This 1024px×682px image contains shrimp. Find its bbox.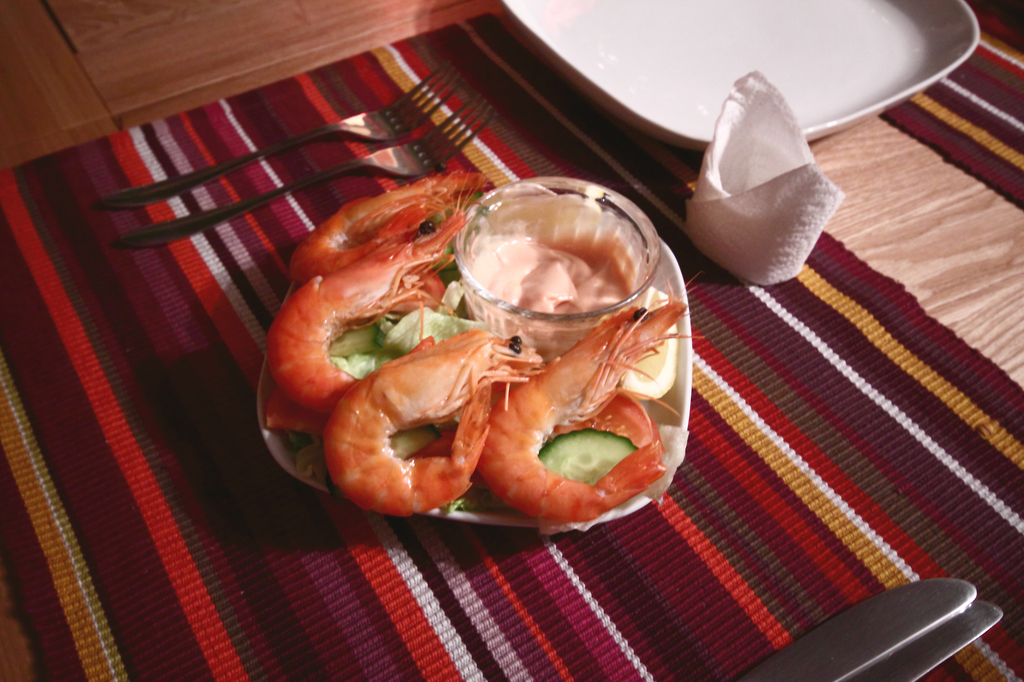
<bbox>479, 270, 703, 522</bbox>.
